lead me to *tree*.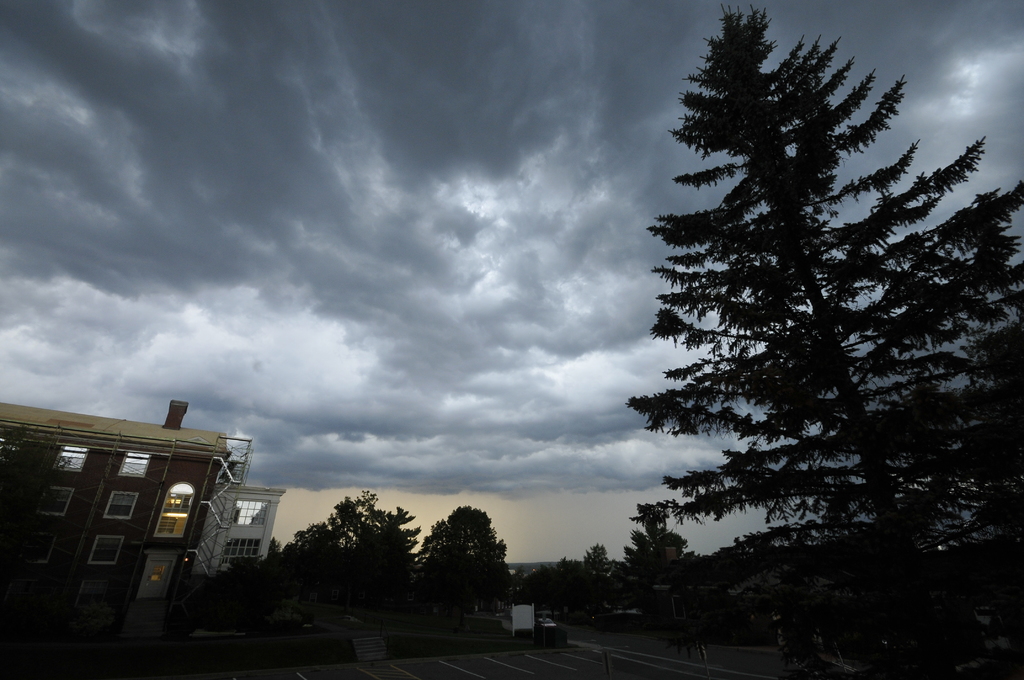
Lead to BBox(250, 490, 415, 629).
